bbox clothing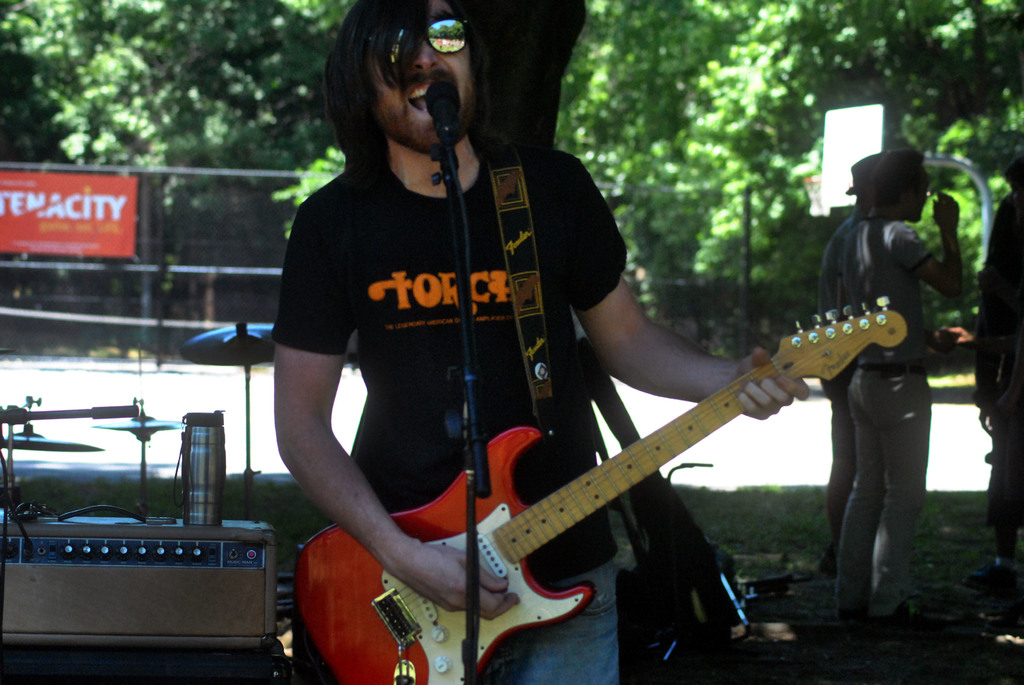
x1=276 y1=83 x2=645 y2=628
